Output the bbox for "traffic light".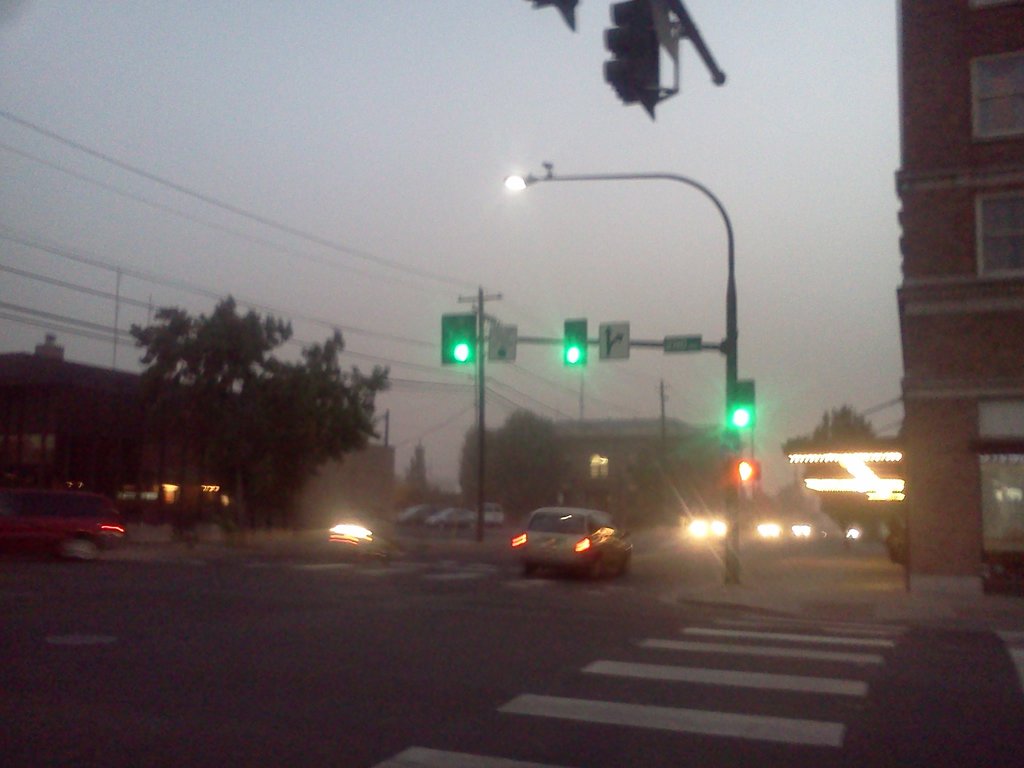
region(564, 317, 590, 367).
